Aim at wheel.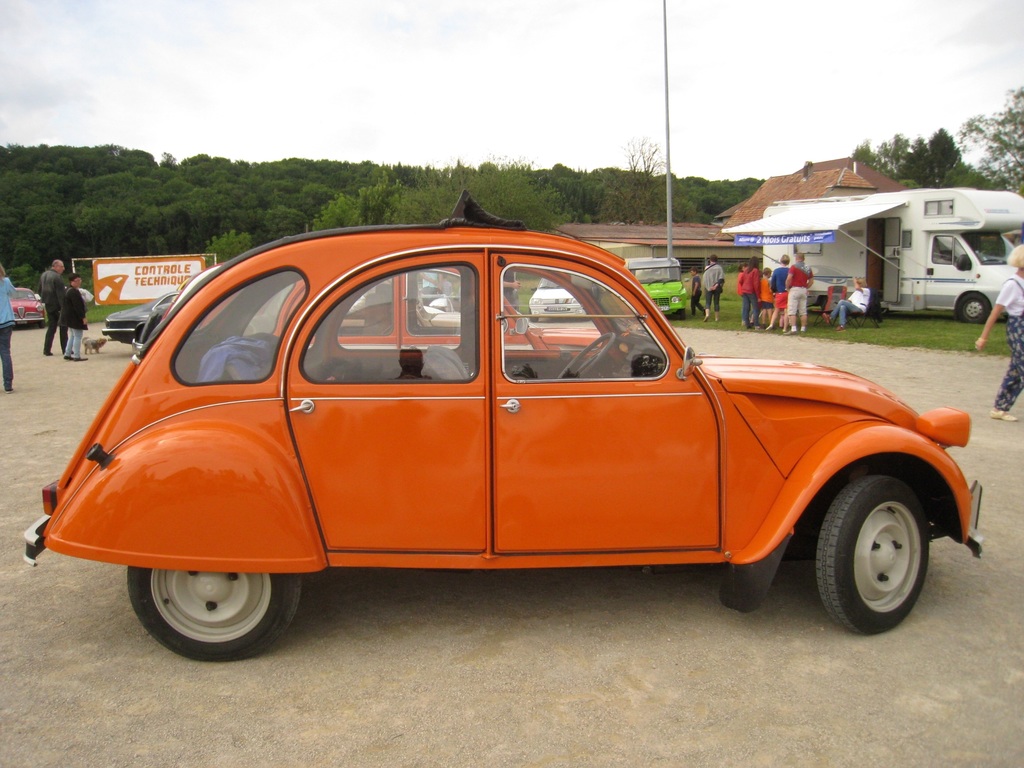
Aimed at (133, 333, 152, 345).
